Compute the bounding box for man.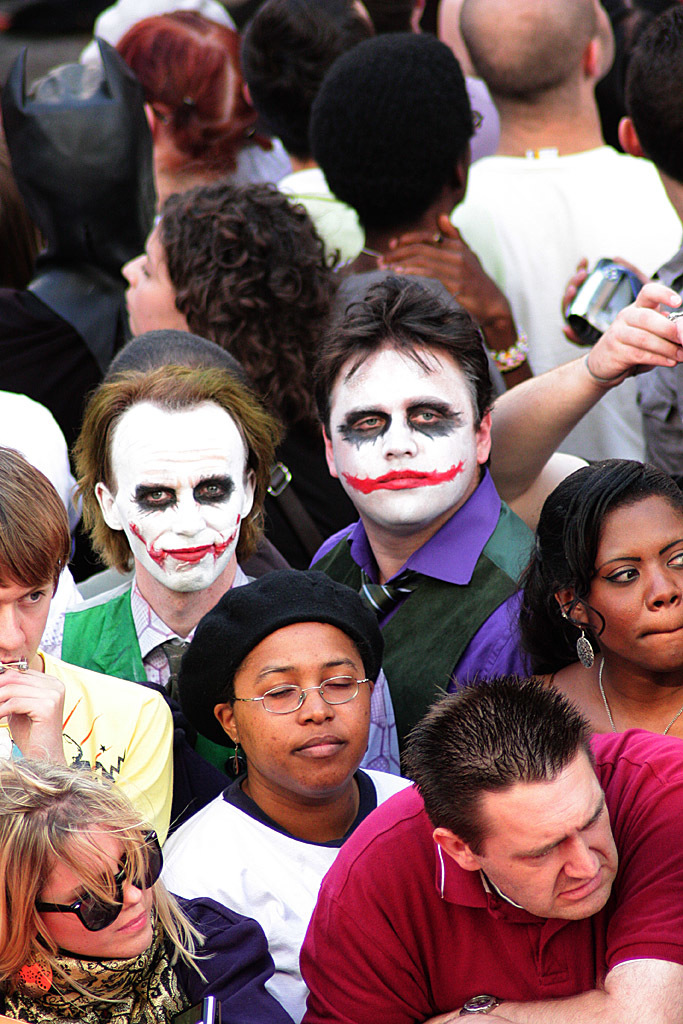
locate(238, 0, 374, 258).
